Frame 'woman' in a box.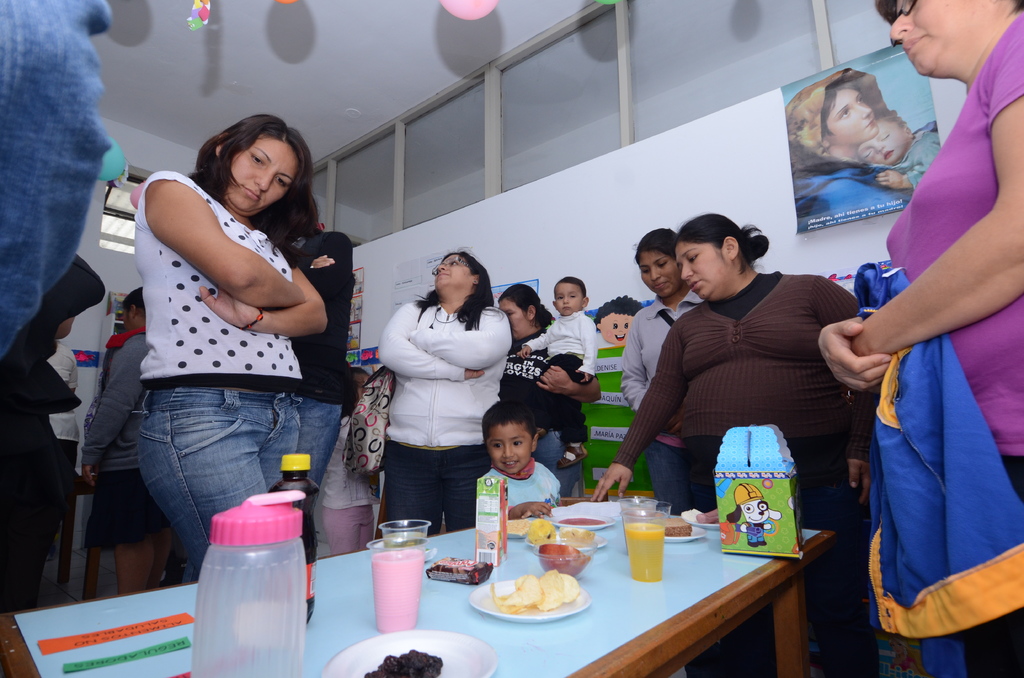
region(493, 278, 588, 507).
